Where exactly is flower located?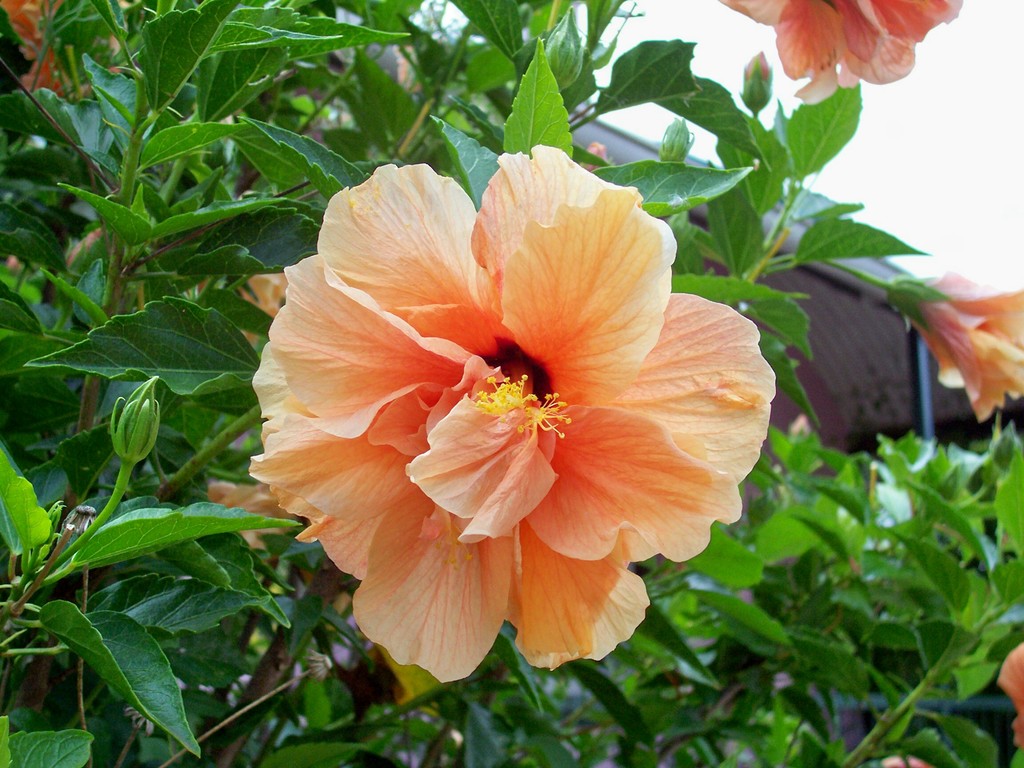
Its bounding box is 714:0:963:104.
